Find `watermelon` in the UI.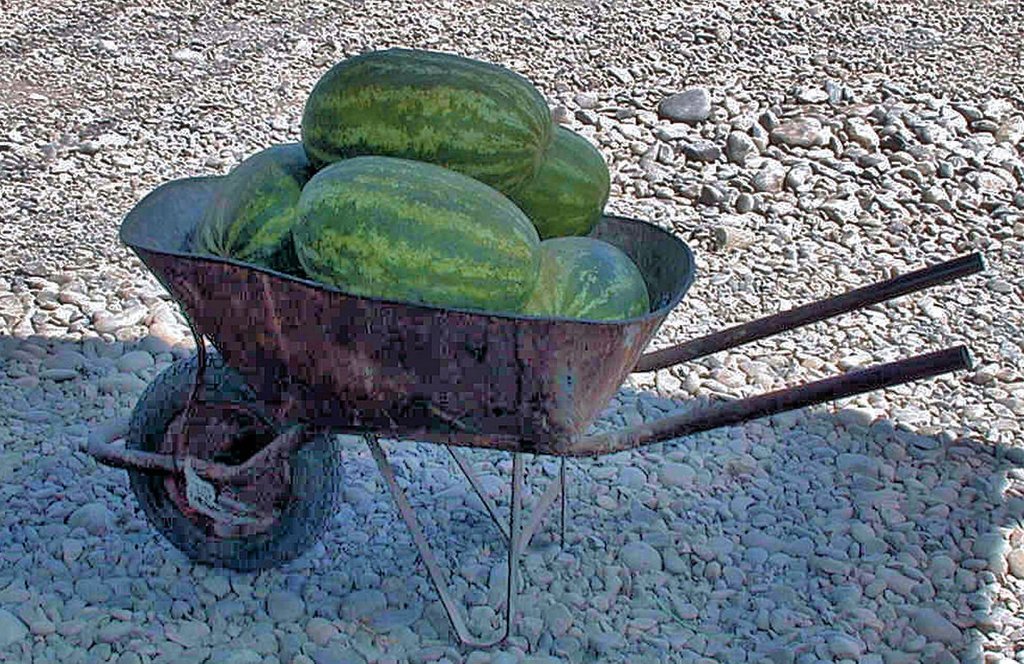
UI element at (left=514, top=125, right=610, bottom=240).
